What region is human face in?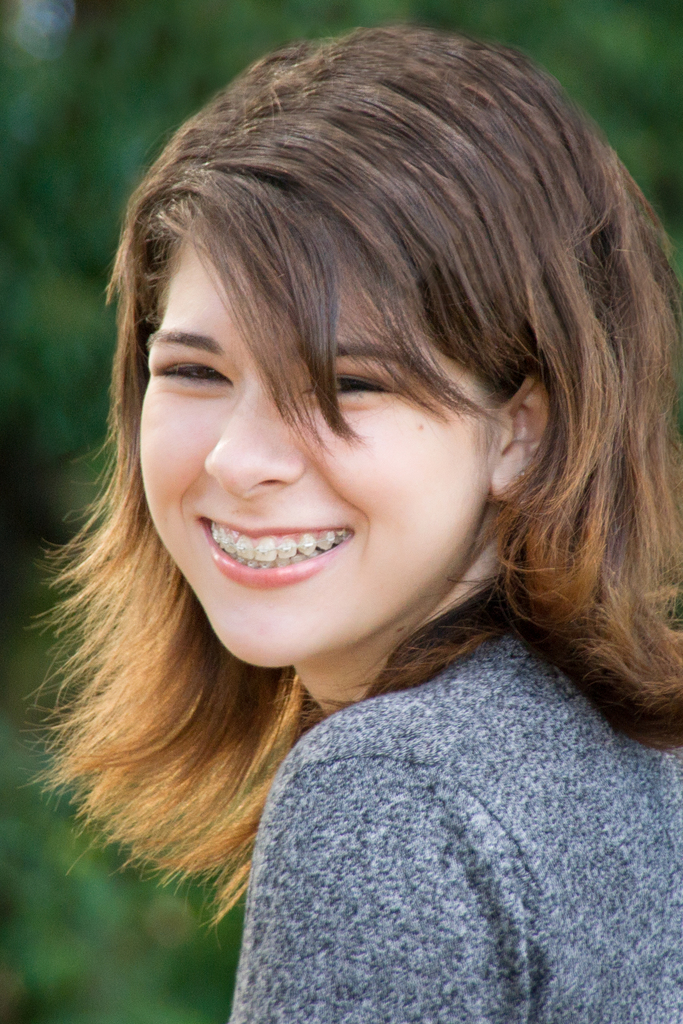
box=[145, 233, 492, 672].
